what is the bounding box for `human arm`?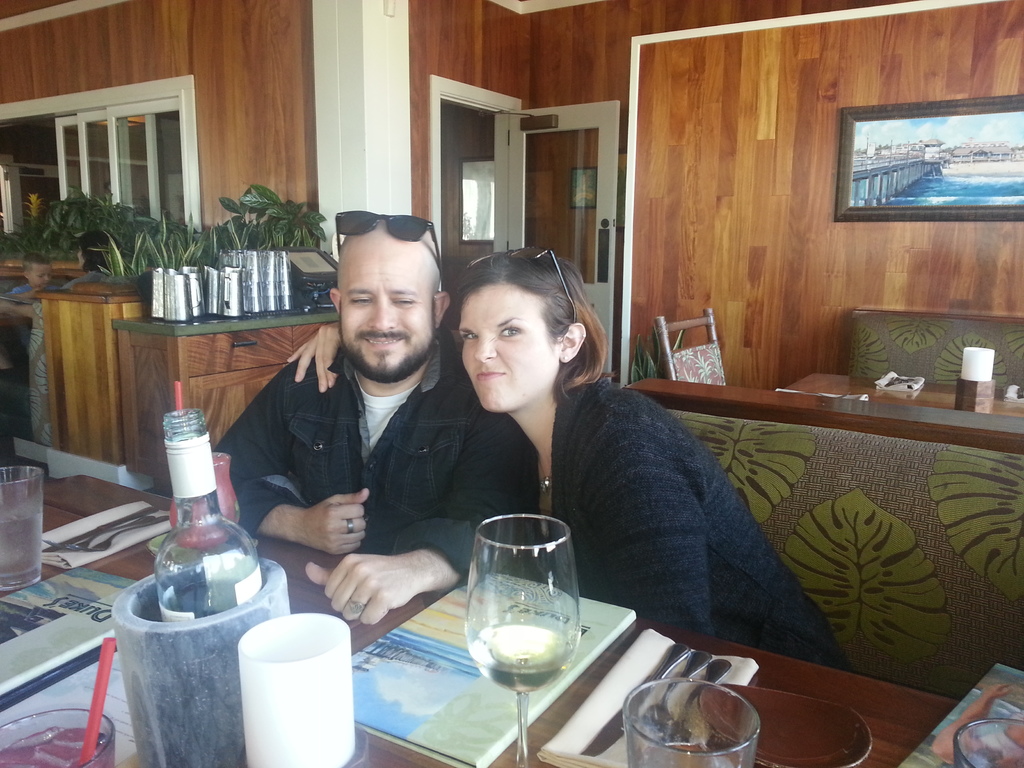
[278,319,340,388].
